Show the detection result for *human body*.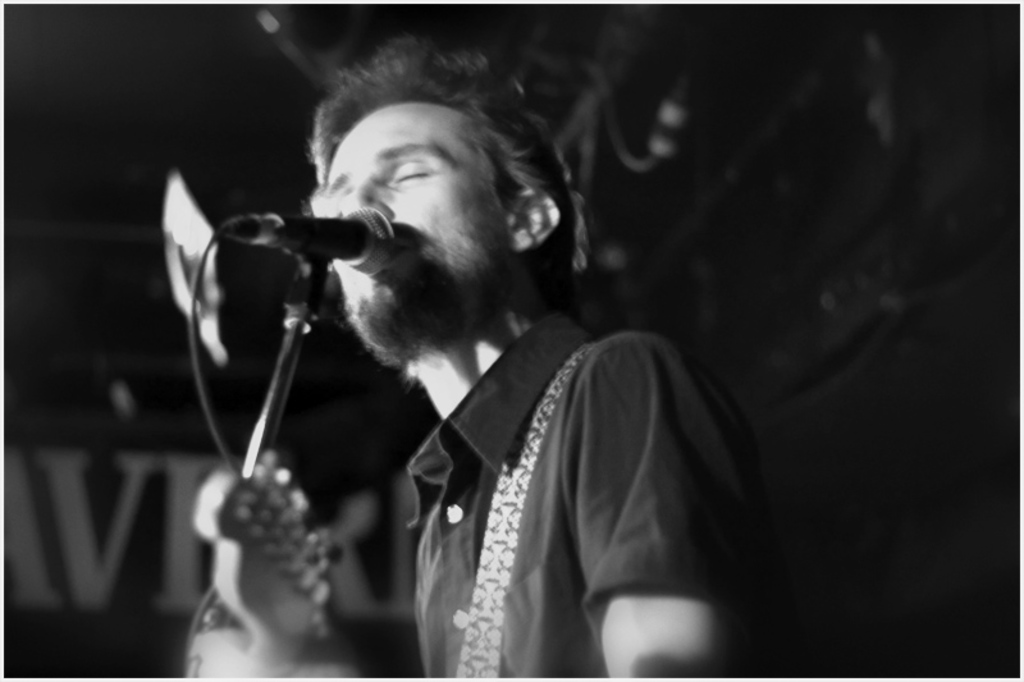
locate(211, 79, 828, 681).
